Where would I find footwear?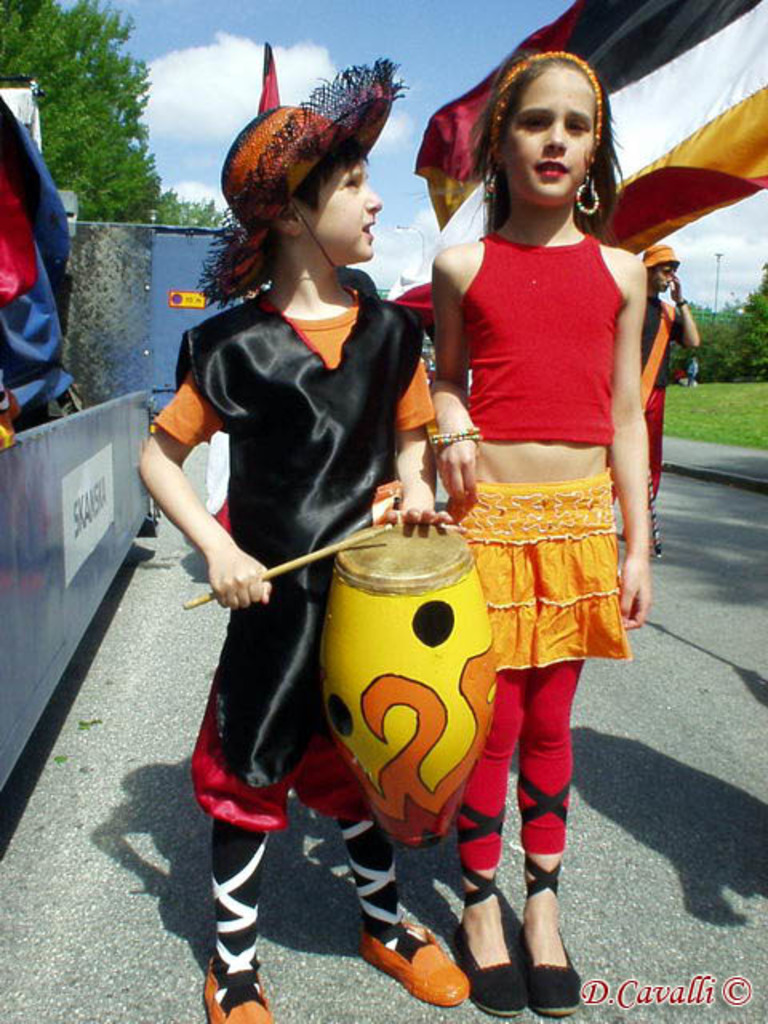
At {"left": 517, "top": 930, "right": 586, "bottom": 1019}.
